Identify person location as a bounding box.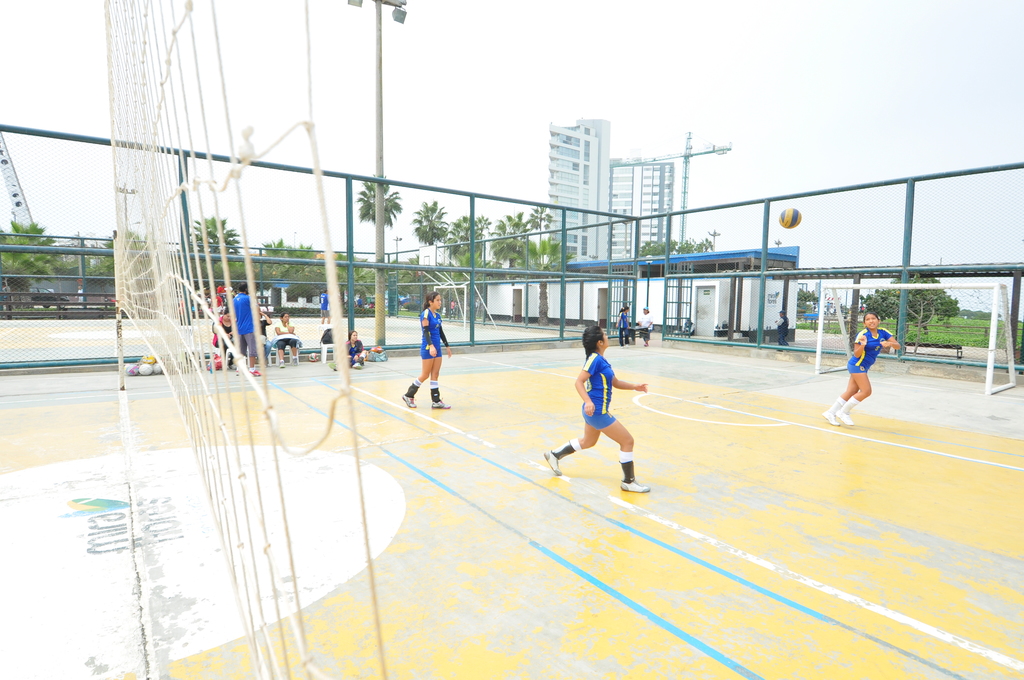
rect(401, 293, 454, 415).
